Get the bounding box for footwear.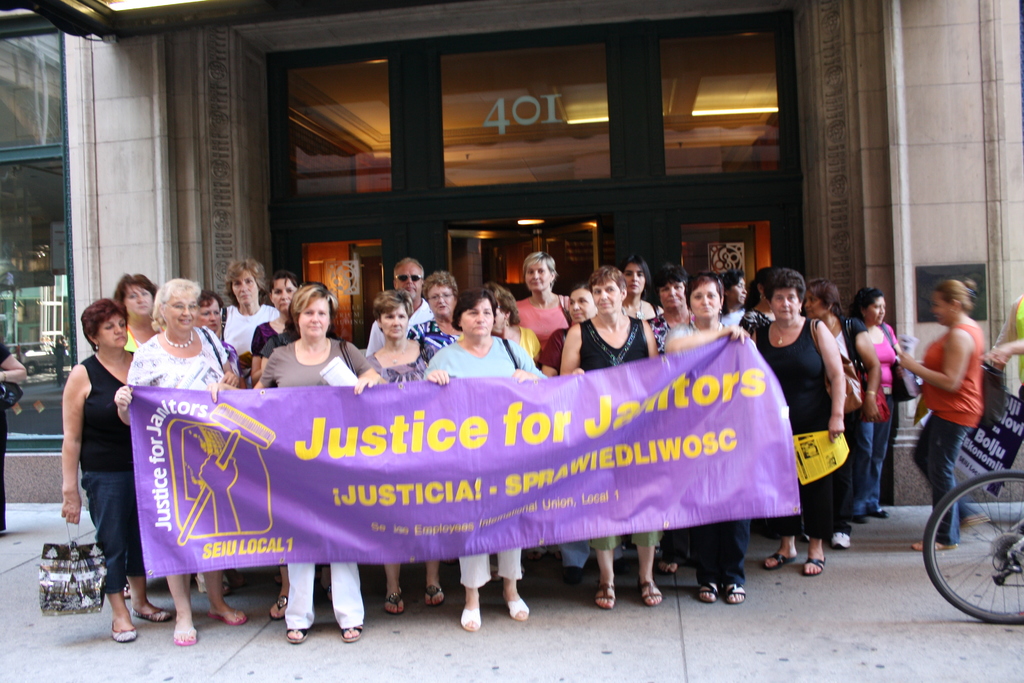
x1=909 y1=543 x2=961 y2=552.
